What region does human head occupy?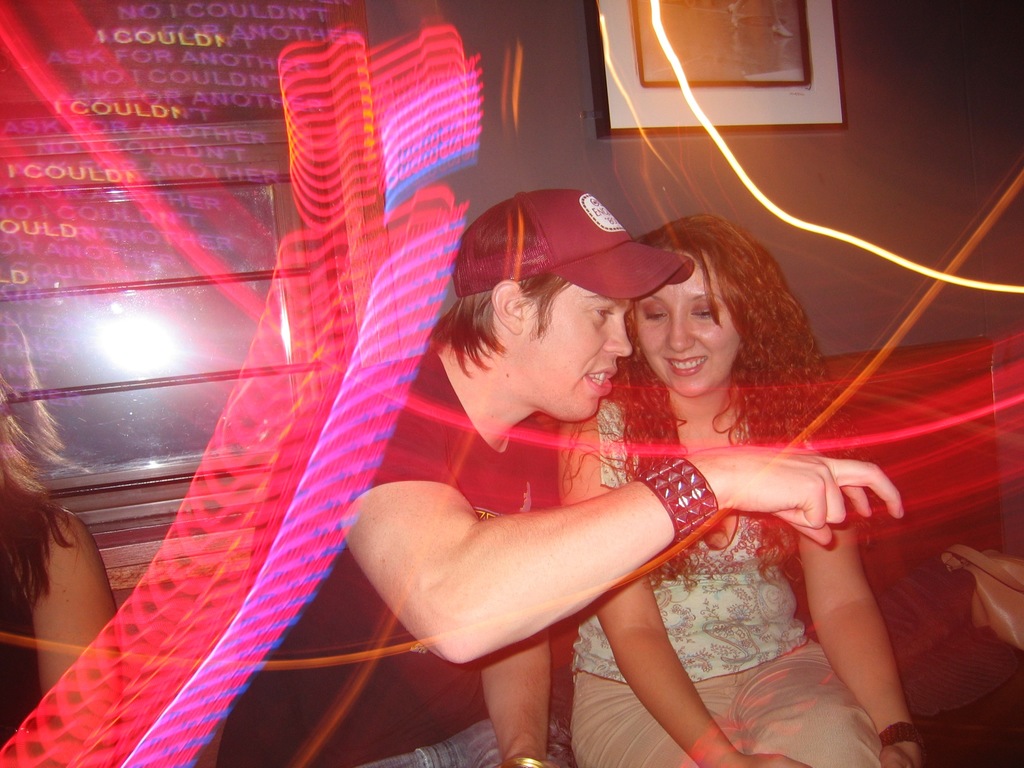
select_region(445, 185, 692, 420).
